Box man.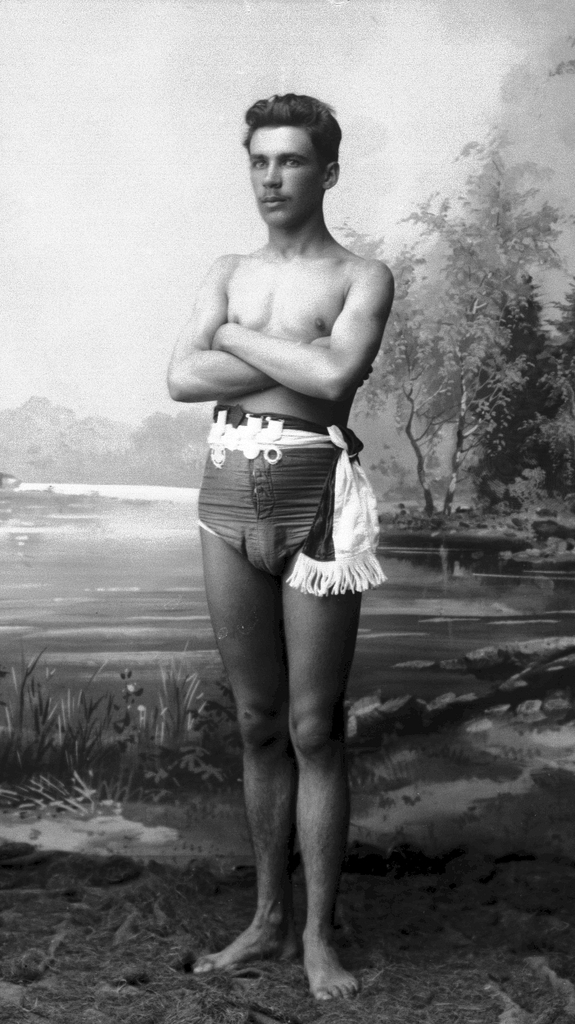
select_region(161, 85, 401, 1011).
